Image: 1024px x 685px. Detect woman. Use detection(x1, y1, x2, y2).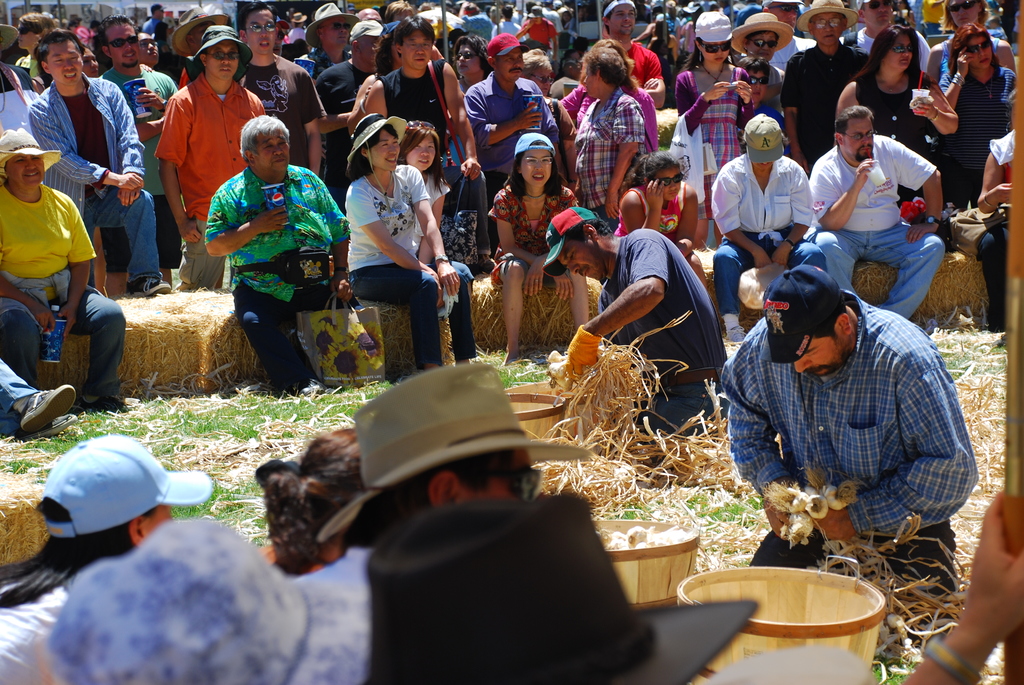
detection(348, 109, 480, 375).
